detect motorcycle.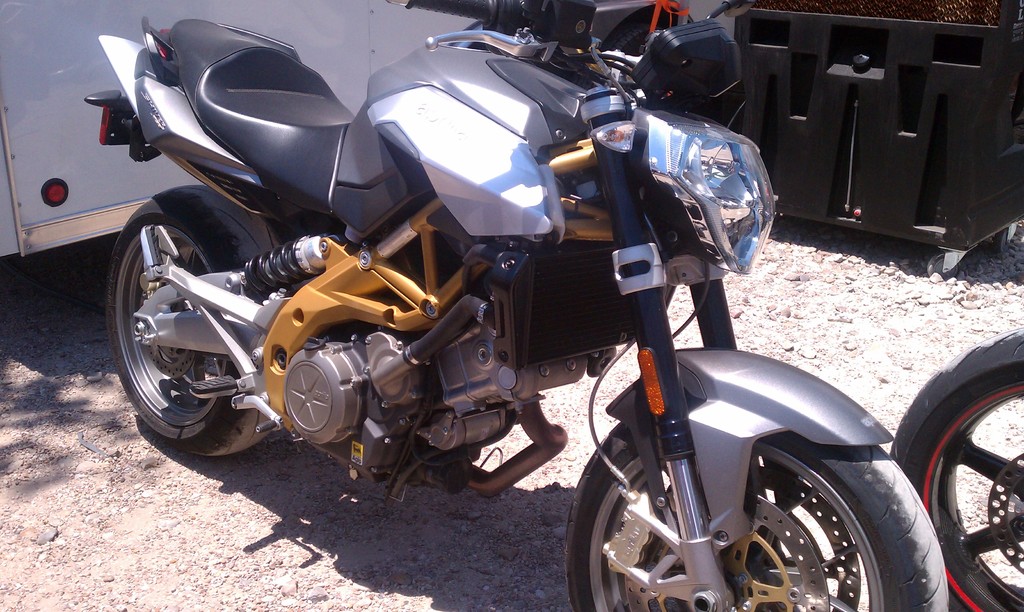
Detected at <box>883,323,1023,611</box>.
